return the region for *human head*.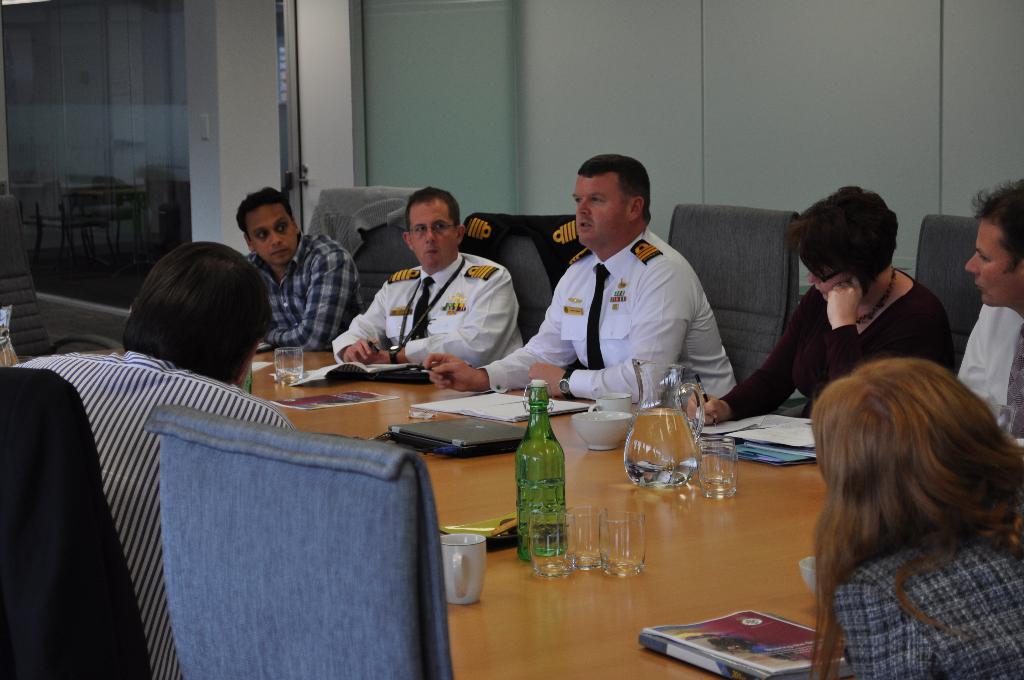
crop(810, 355, 1012, 556).
